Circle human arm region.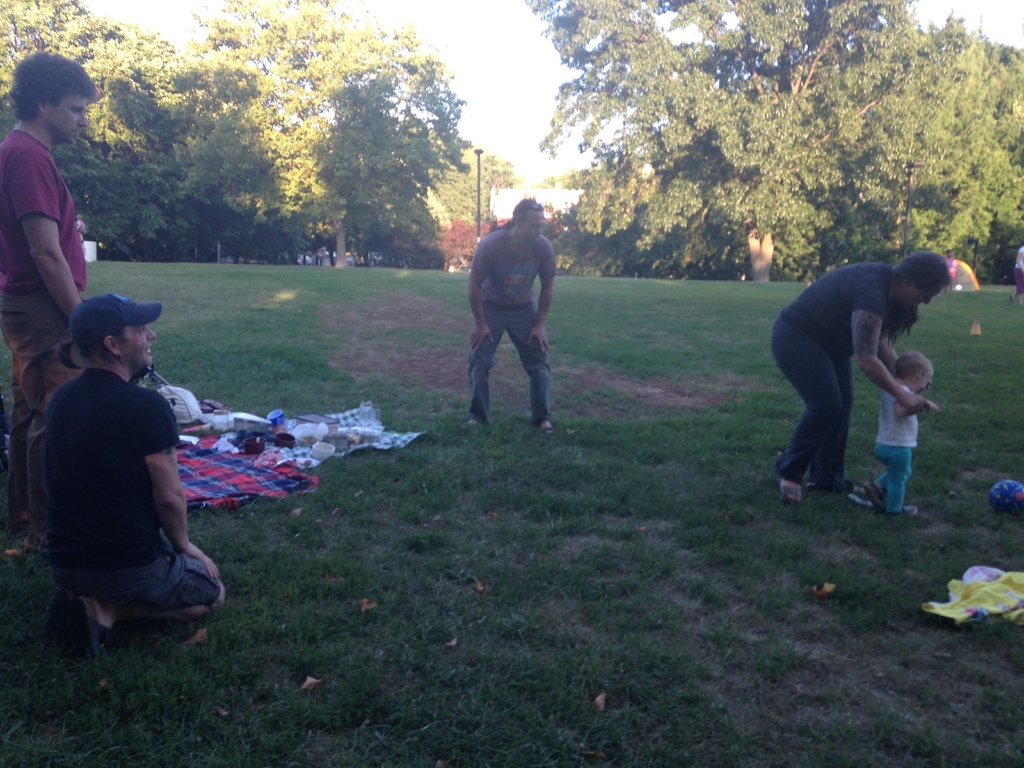
Region: left=513, top=239, right=558, bottom=356.
